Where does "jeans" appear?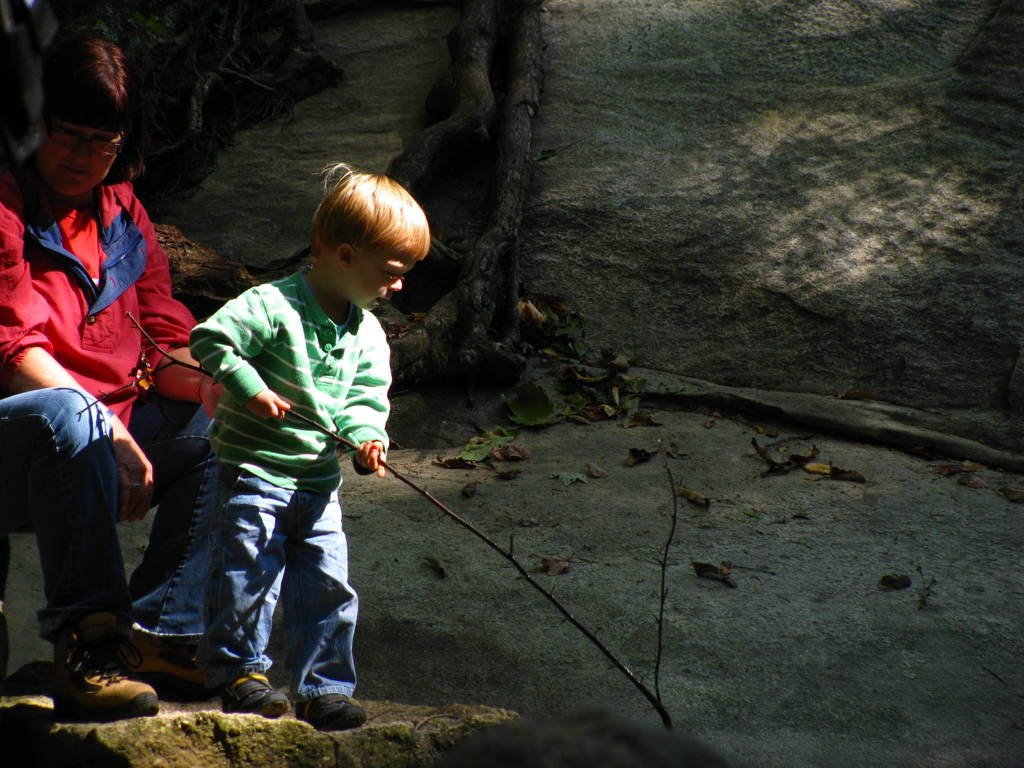
Appears at (x1=0, y1=388, x2=207, y2=647).
